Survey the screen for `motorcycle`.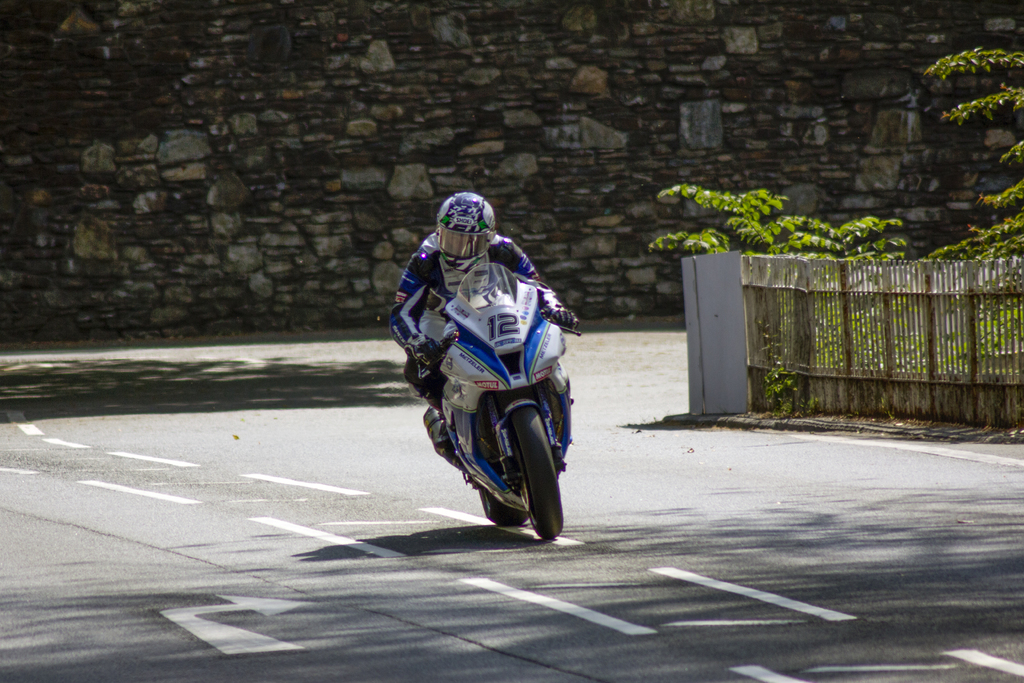
Survey found: select_region(411, 265, 579, 542).
